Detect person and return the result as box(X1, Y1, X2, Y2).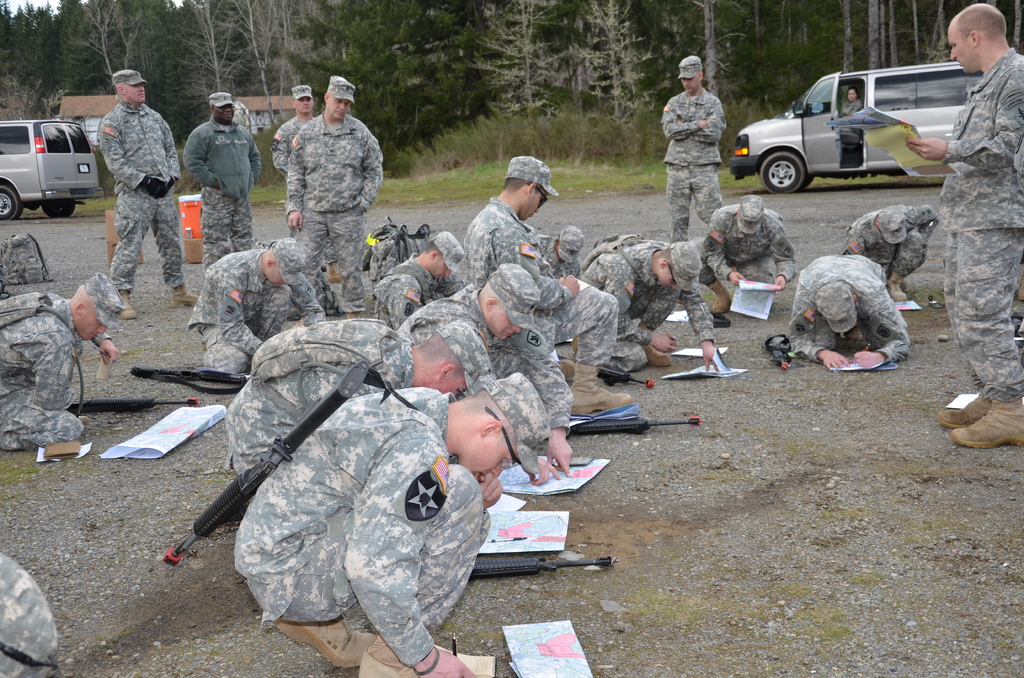
box(849, 206, 937, 306).
